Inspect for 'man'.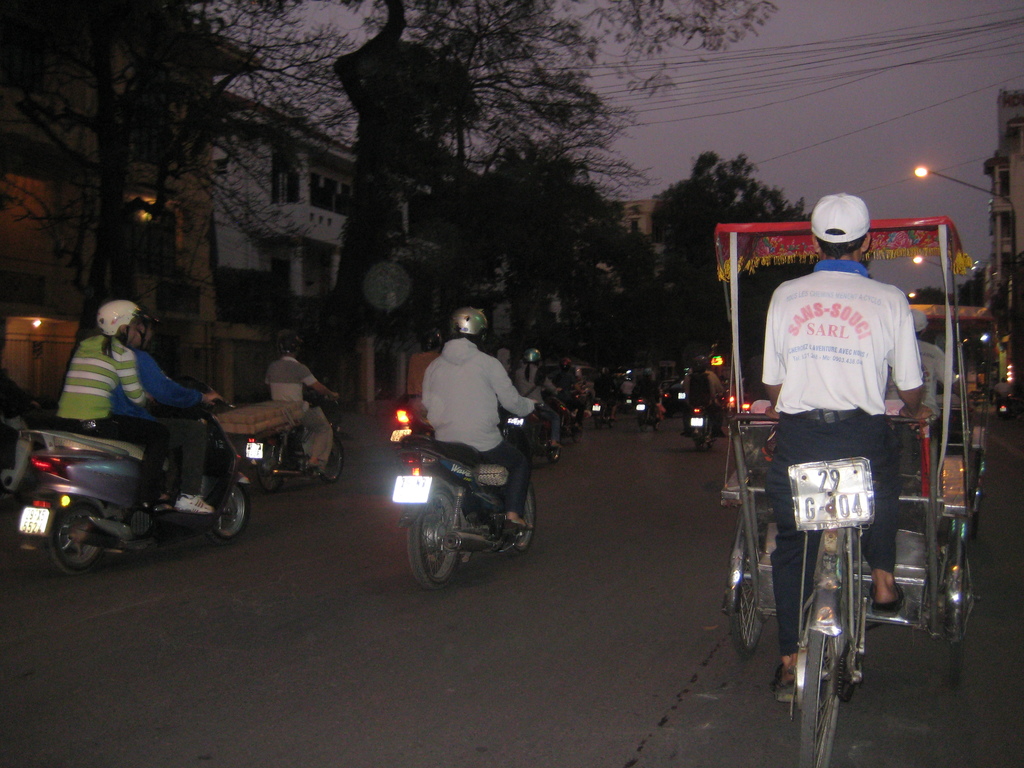
Inspection: bbox(749, 209, 941, 691).
